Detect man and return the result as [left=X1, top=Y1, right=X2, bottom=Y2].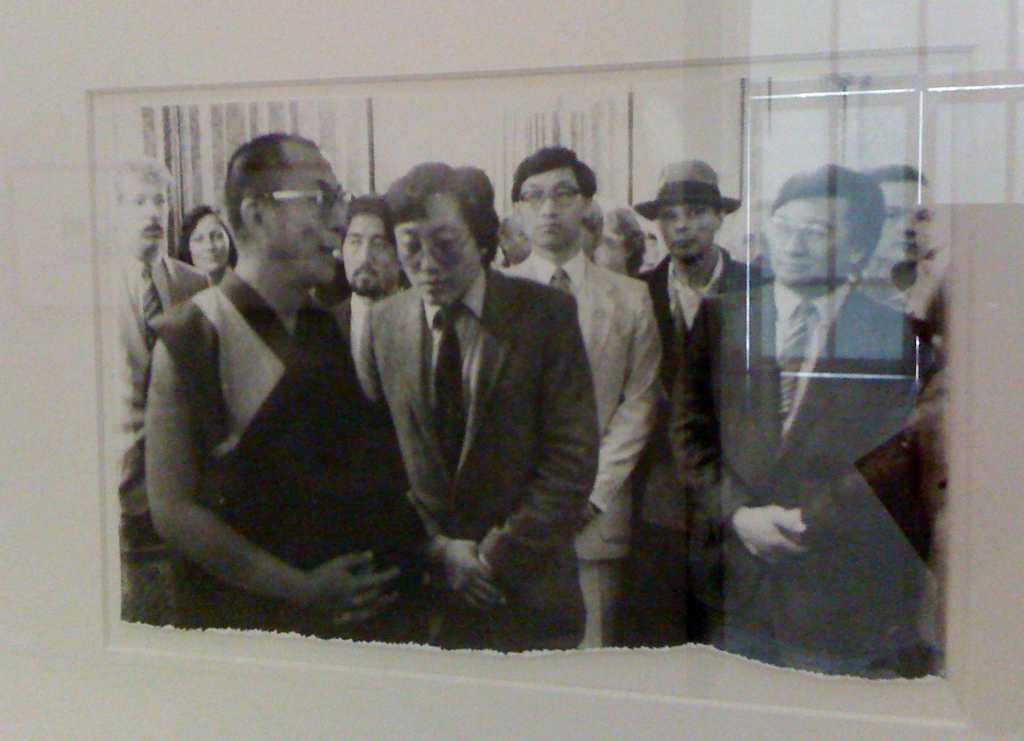
[left=355, top=159, right=600, bottom=656].
